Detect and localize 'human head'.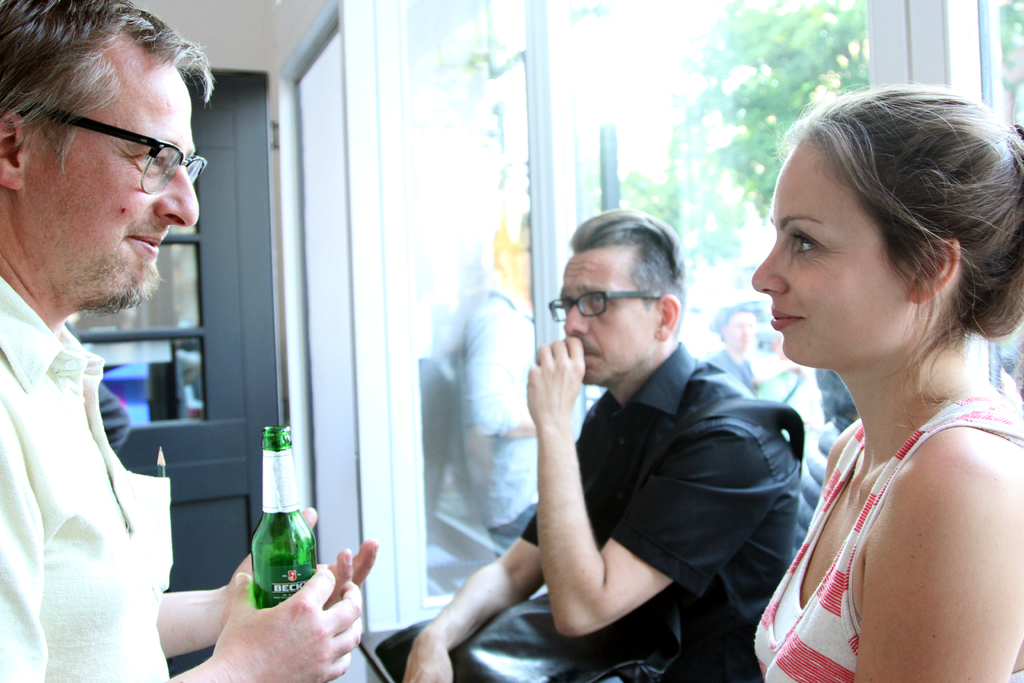
Localized at {"x1": 749, "y1": 82, "x2": 1023, "y2": 378}.
